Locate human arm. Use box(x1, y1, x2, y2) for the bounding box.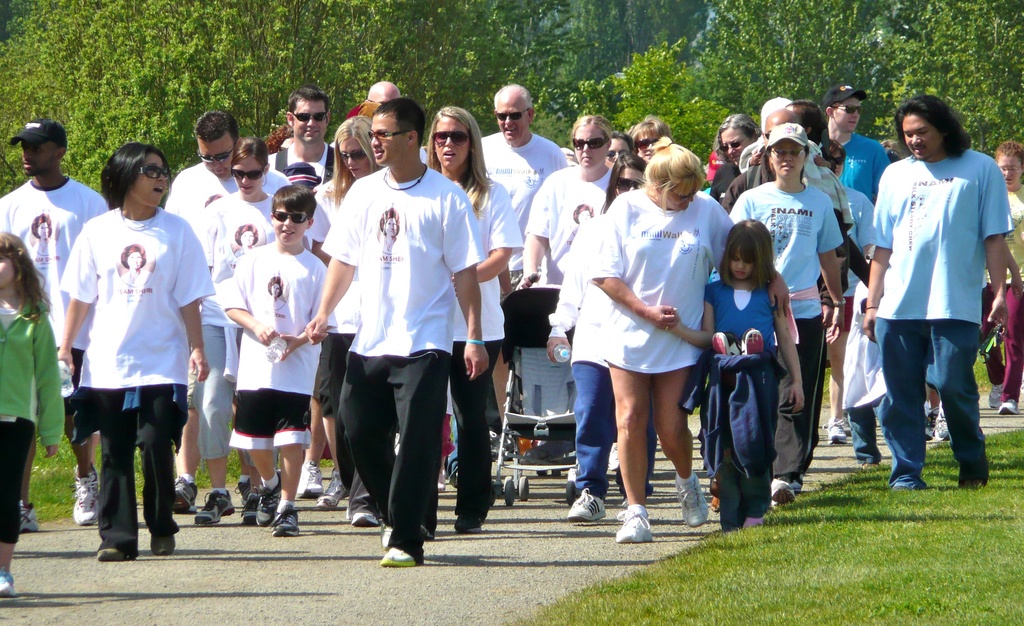
box(0, 195, 24, 237).
